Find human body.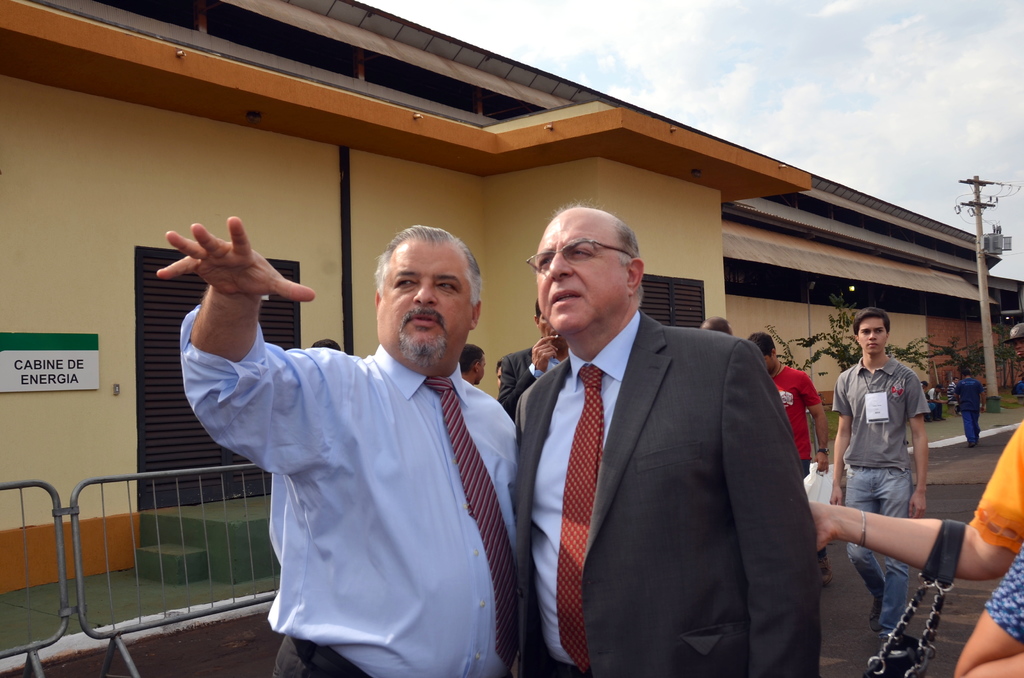
(493, 335, 570, 423).
